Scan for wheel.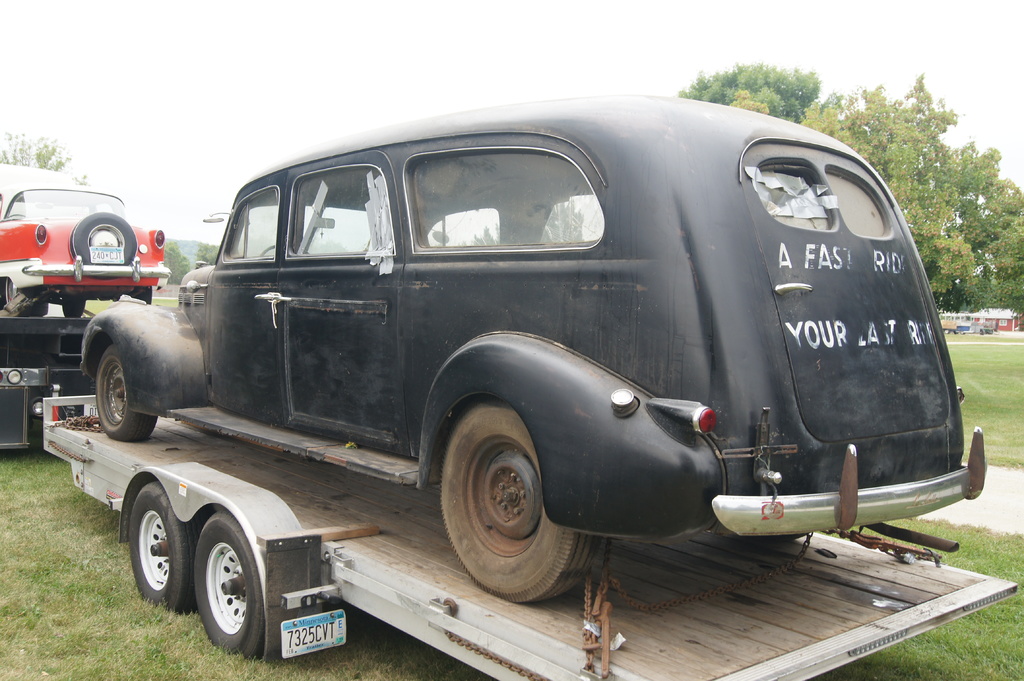
Scan result: detection(262, 244, 275, 259).
